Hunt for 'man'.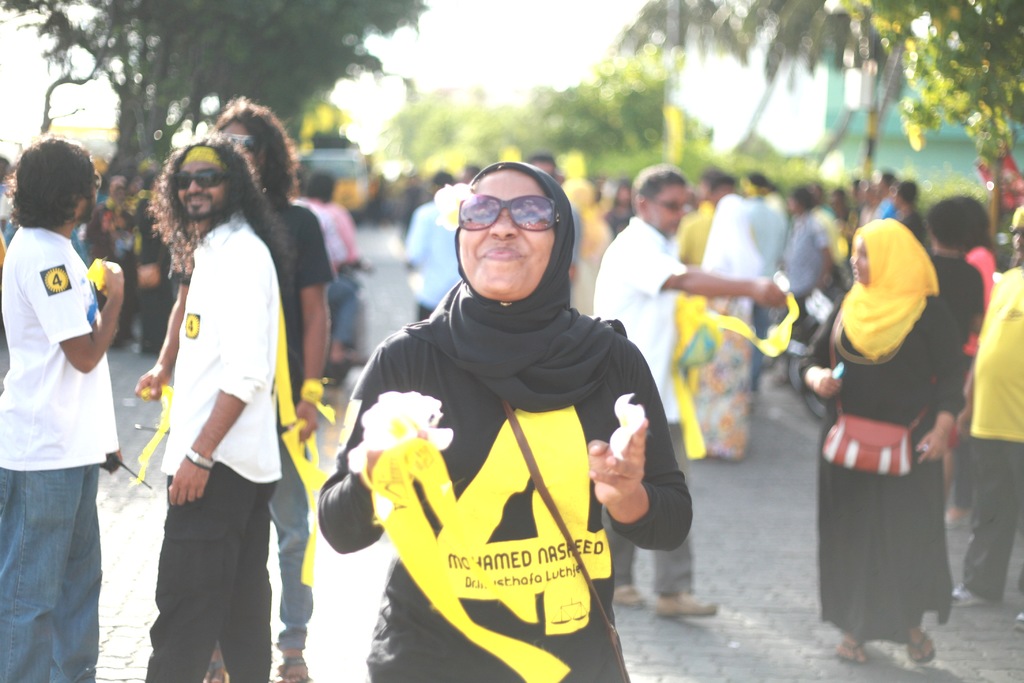
Hunted down at <bbox>588, 155, 785, 625</bbox>.
